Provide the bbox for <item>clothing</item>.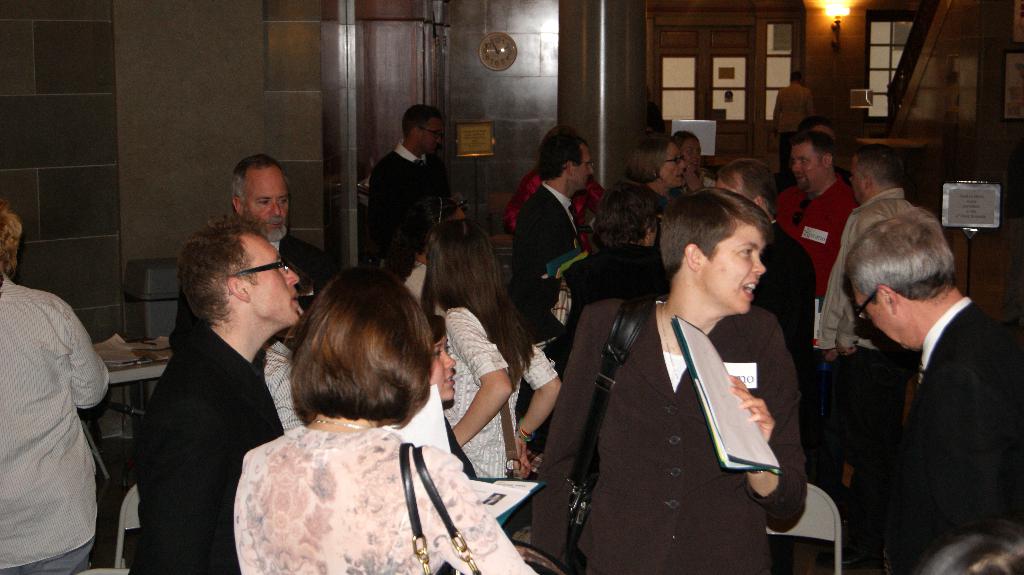
[x1=444, y1=305, x2=557, y2=479].
